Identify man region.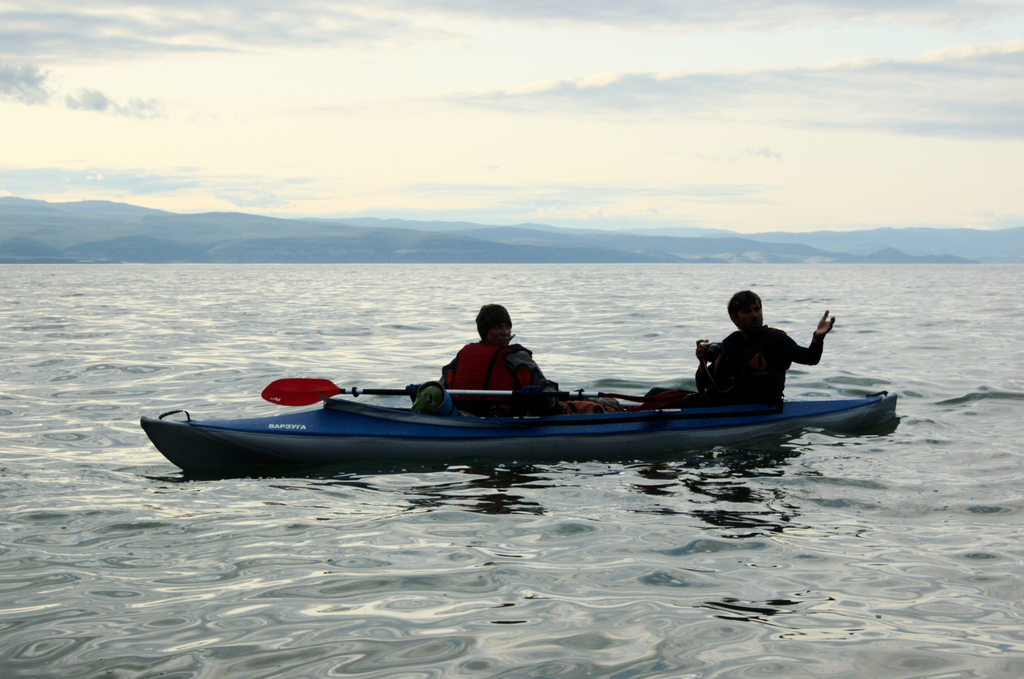
Region: [left=436, top=302, right=621, bottom=416].
